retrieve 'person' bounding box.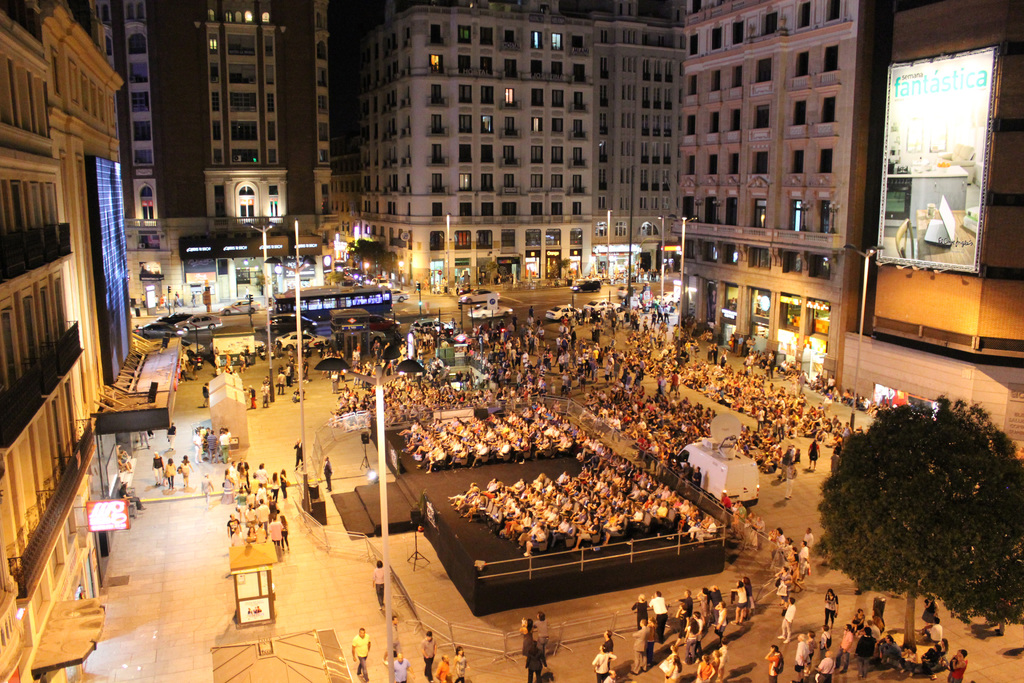
Bounding box: 915, 639, 941, 679.
